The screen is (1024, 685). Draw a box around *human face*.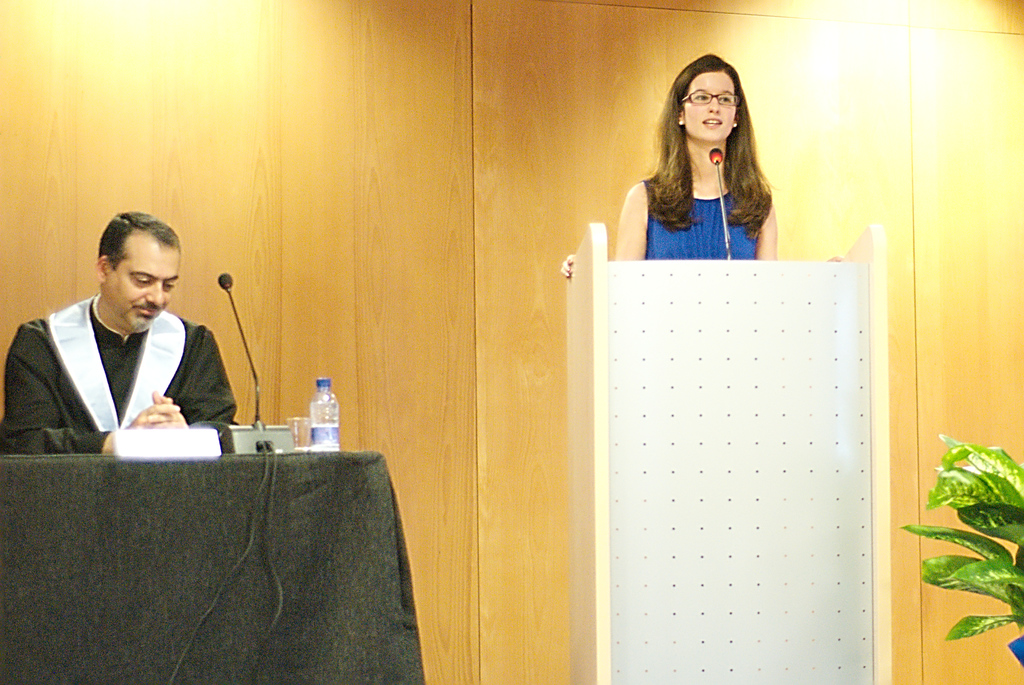
pyautogui.locateOnScreen(687, 79, 742, 150).
